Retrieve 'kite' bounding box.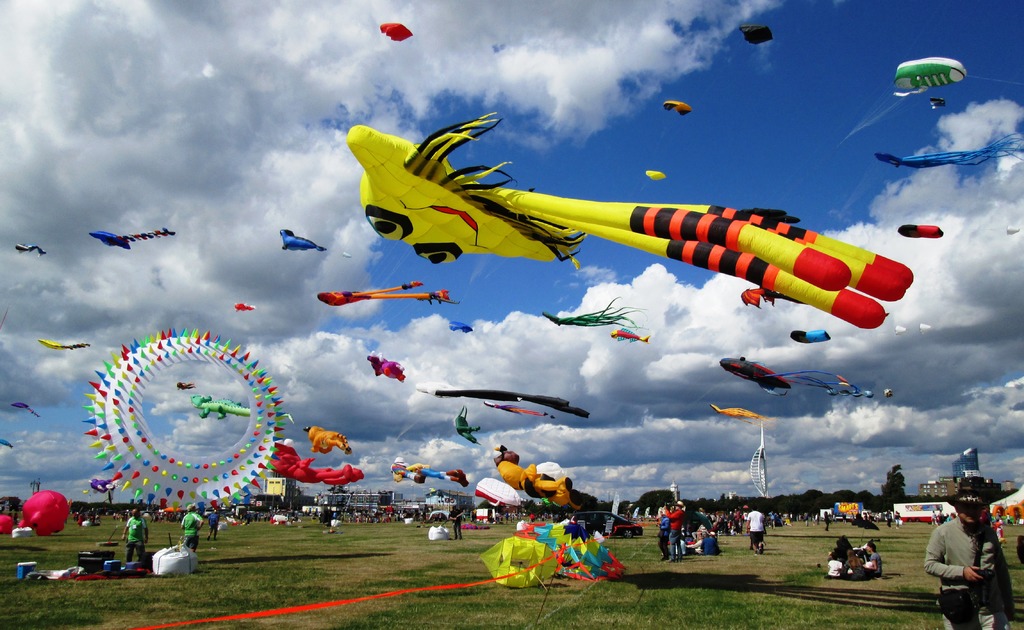
Bounding box: <box>388,456,467,486</box>.
